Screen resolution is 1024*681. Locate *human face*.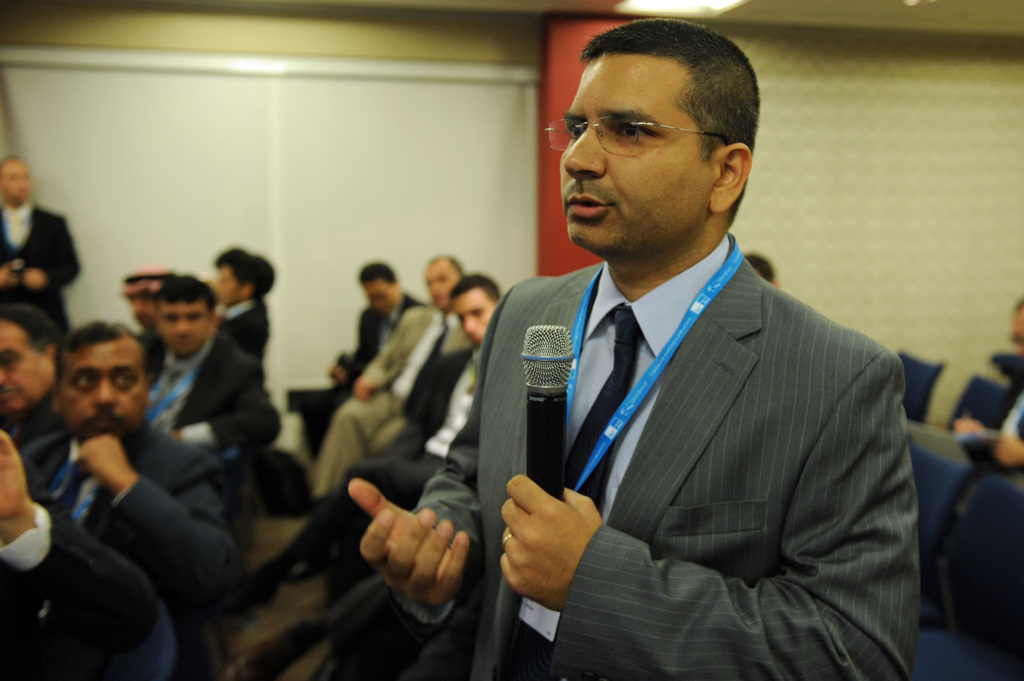
[560, 49, 716, 250].
